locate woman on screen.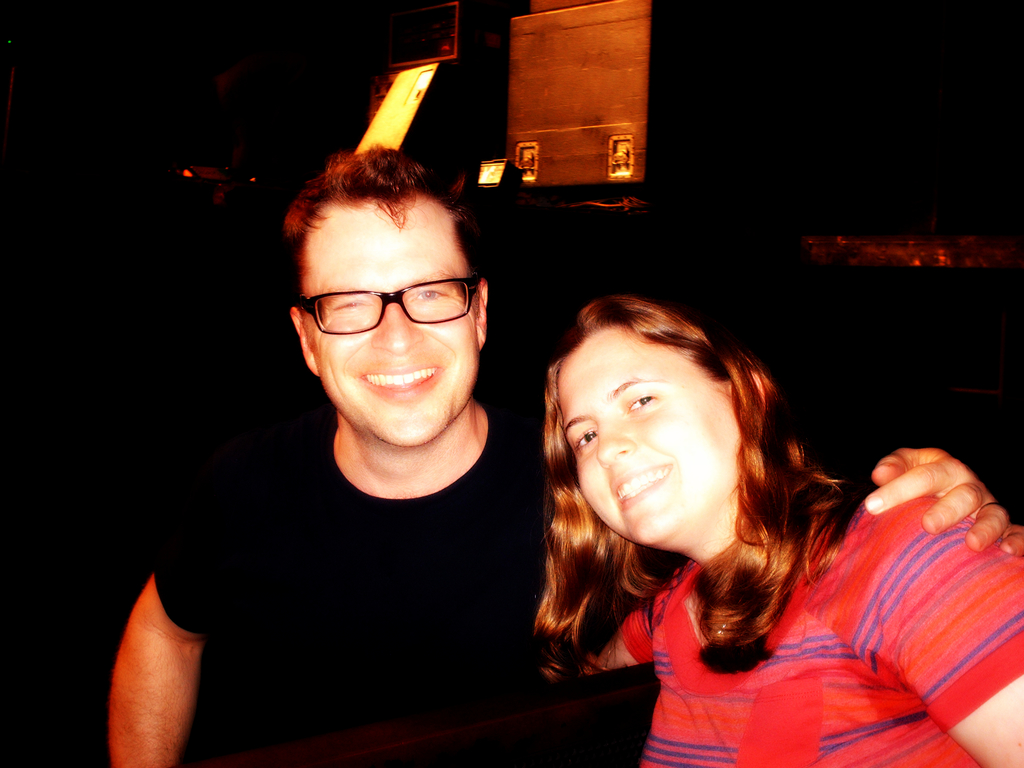
On screen at bbox=[490, 264, 977, 748].
